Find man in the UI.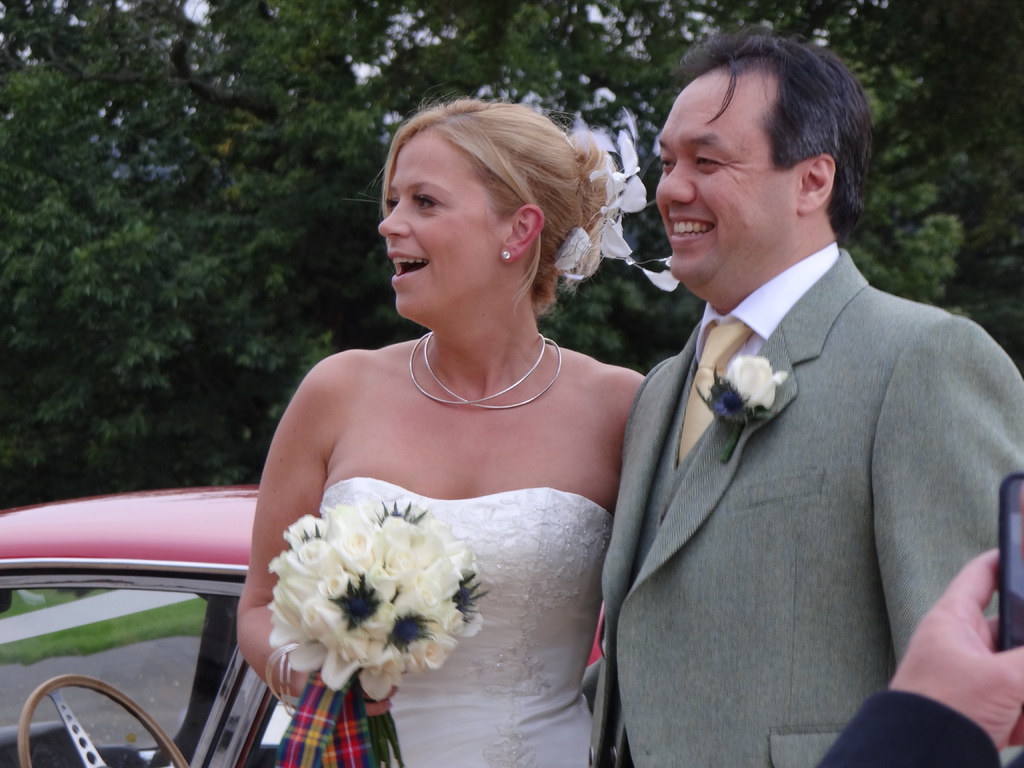
UI element at 598:27:1023:767.
